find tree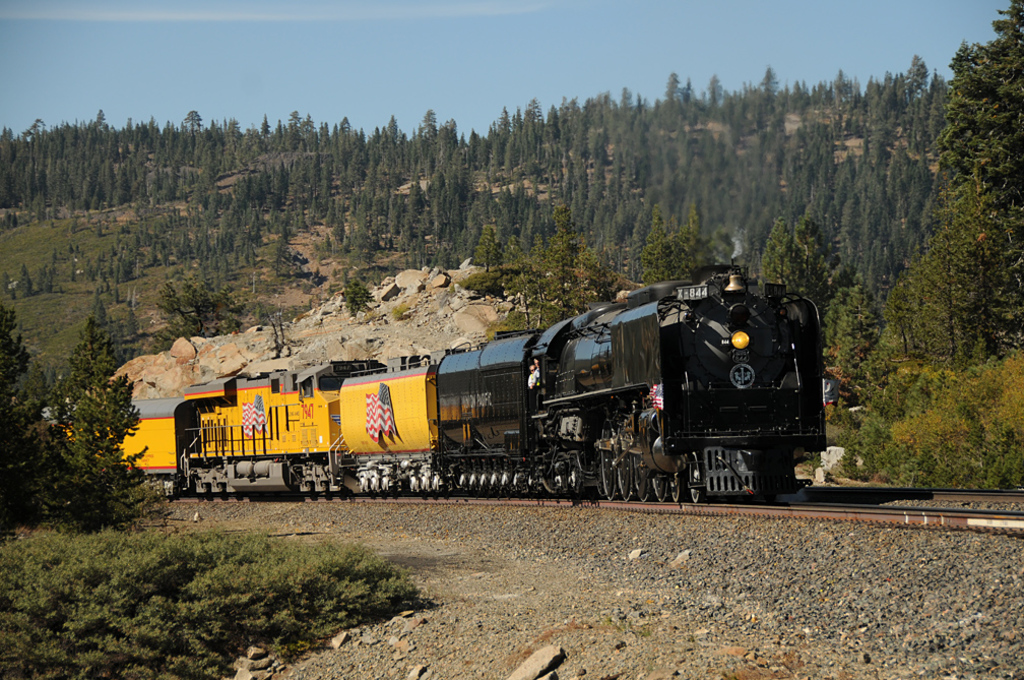
select_region(830, 290, 875, 395)
